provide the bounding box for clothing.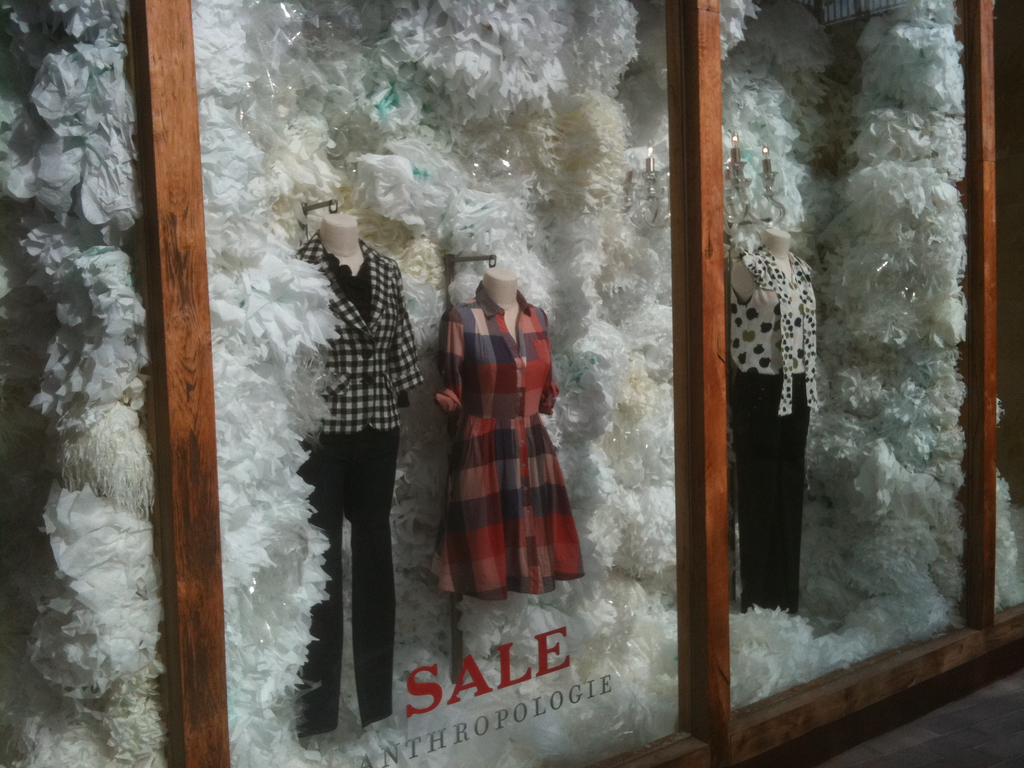
bbox=(289, 224, 421, 741).
